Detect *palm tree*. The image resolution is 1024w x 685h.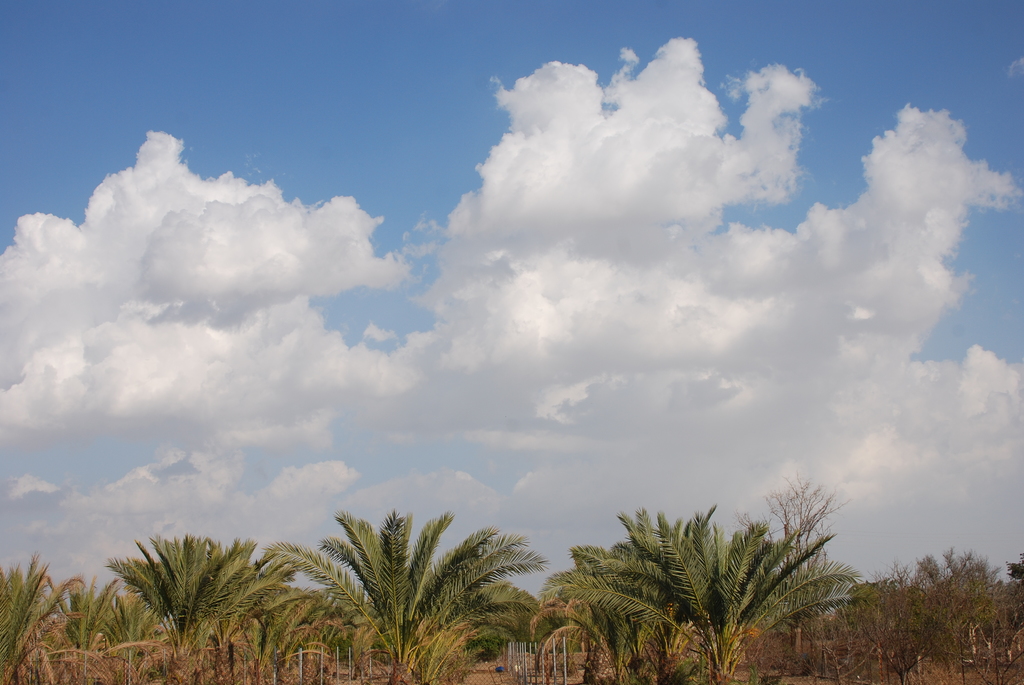
(38, 572, 129, 684).
